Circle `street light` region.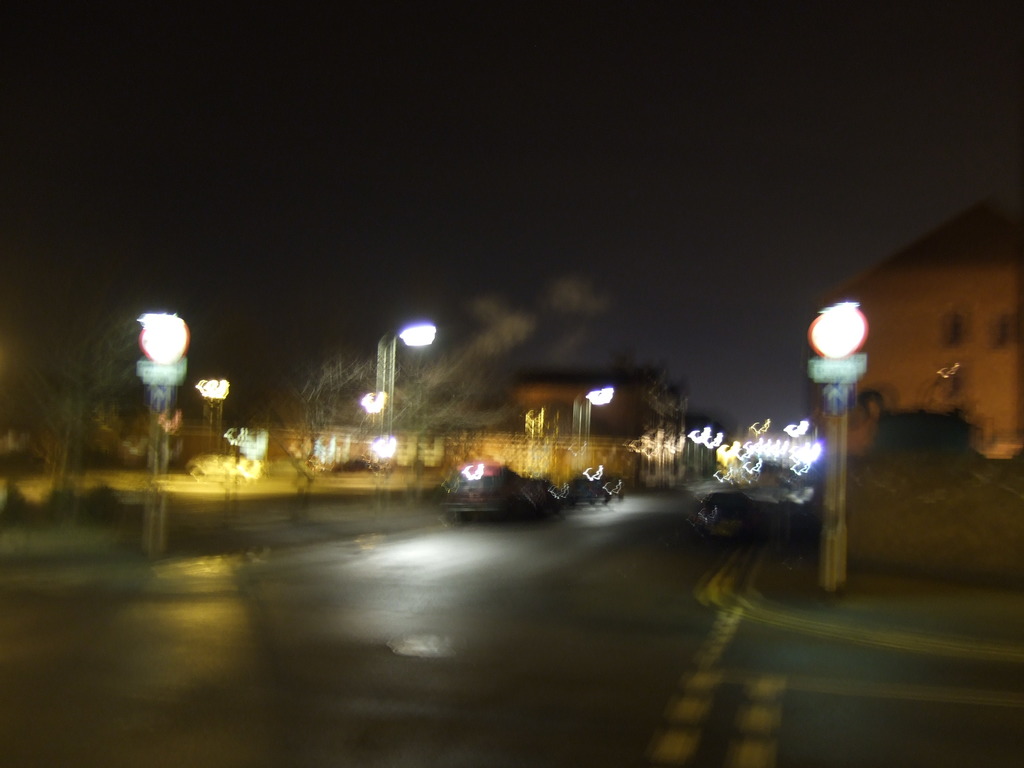
Region: l=193, t=376, r=233, b=438.
